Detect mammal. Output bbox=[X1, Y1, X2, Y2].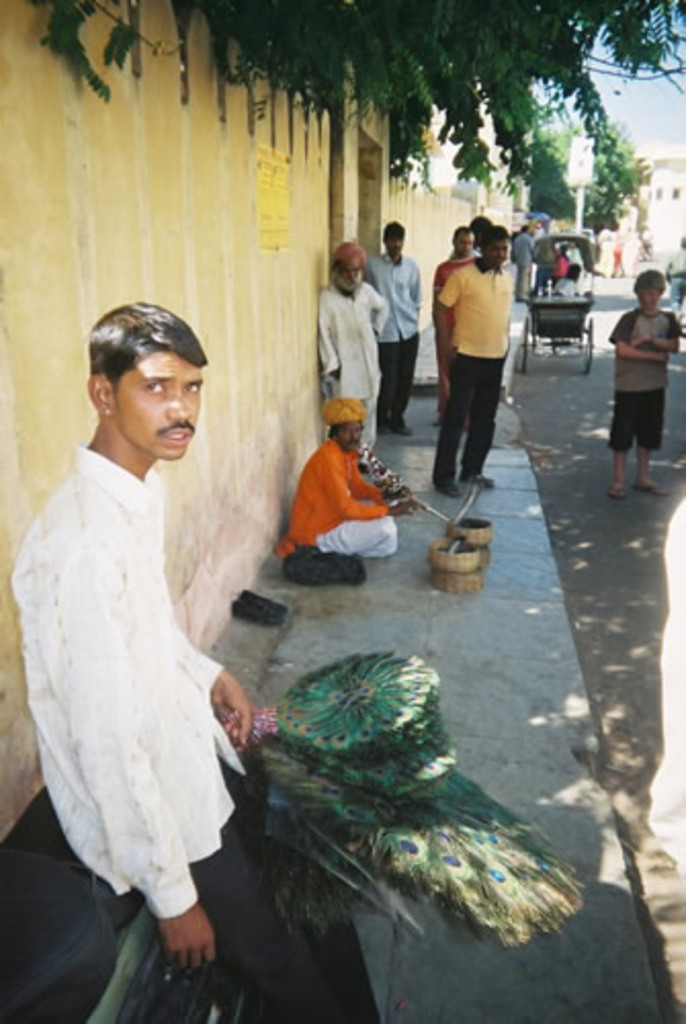
bbox=[657, 240, 684, 305].
